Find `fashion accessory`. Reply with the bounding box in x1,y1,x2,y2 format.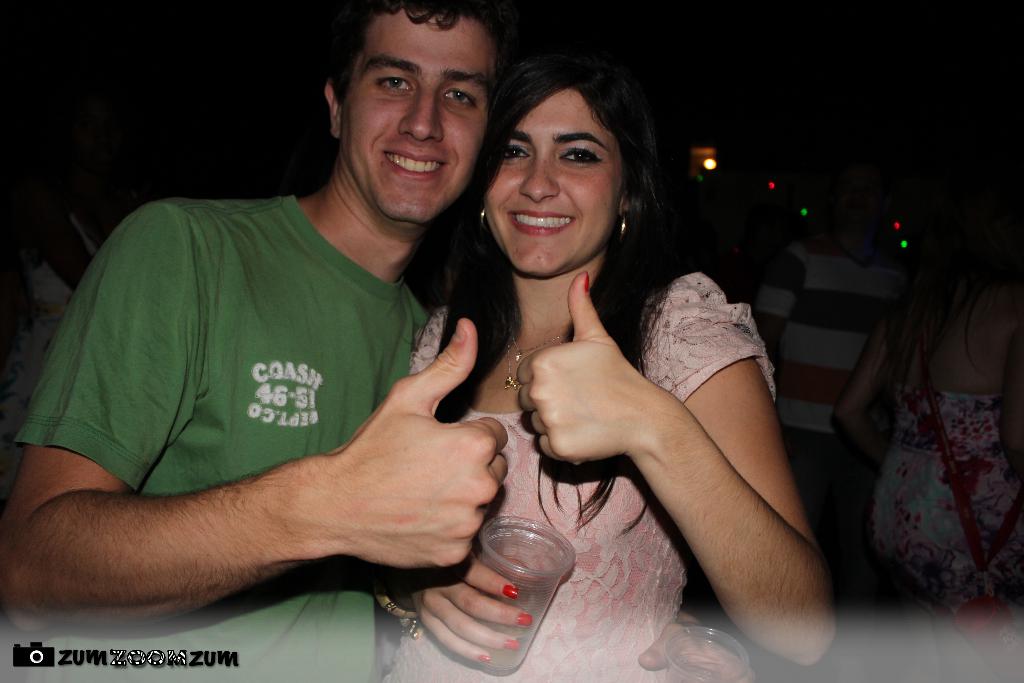
502,322,572,390.
